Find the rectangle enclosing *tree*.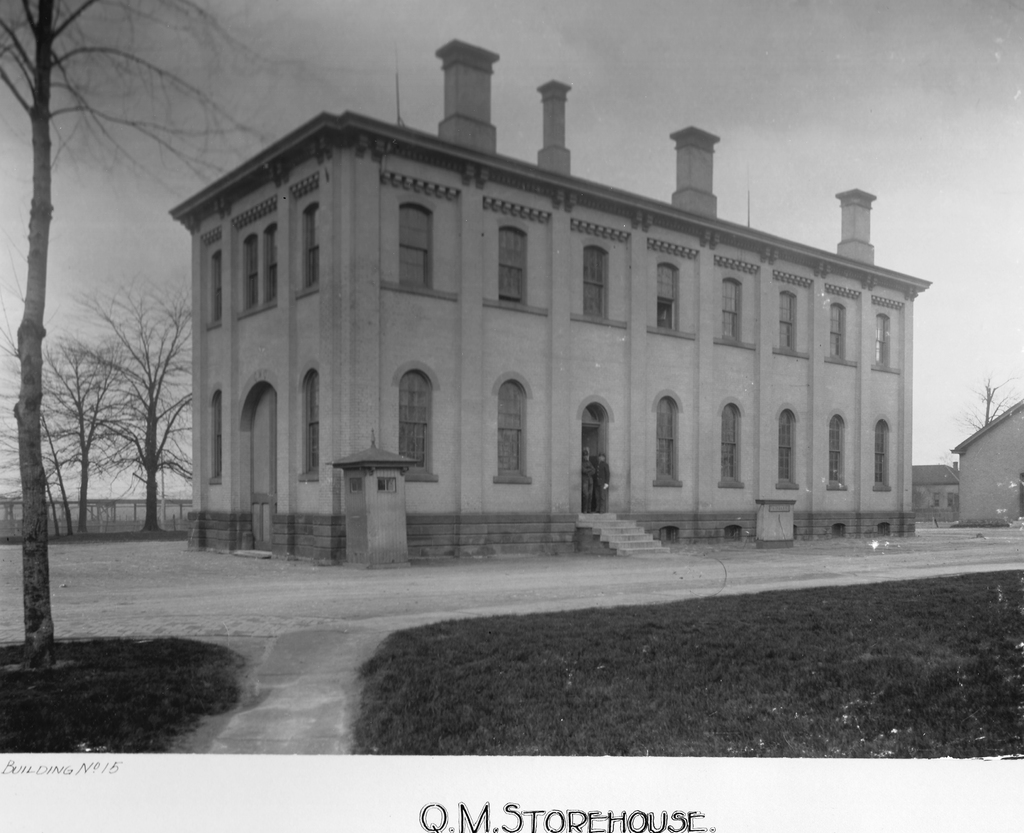
Rect(0, 248, 76, 539).
